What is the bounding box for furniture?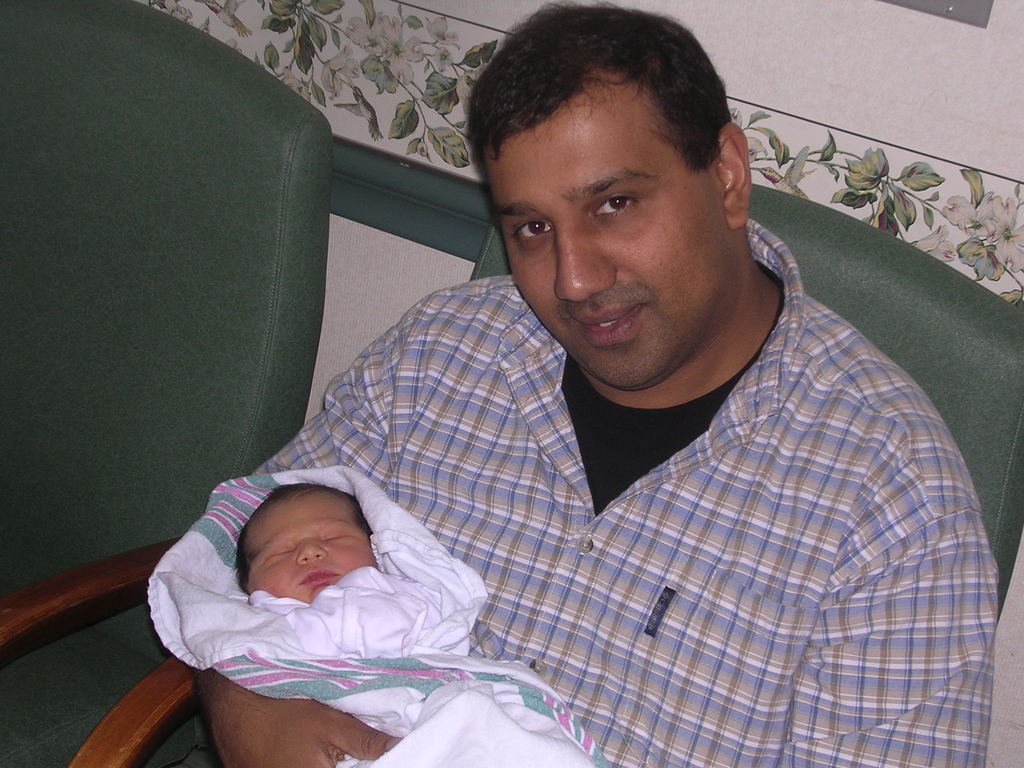
locate(0, 0, 328, 767).
